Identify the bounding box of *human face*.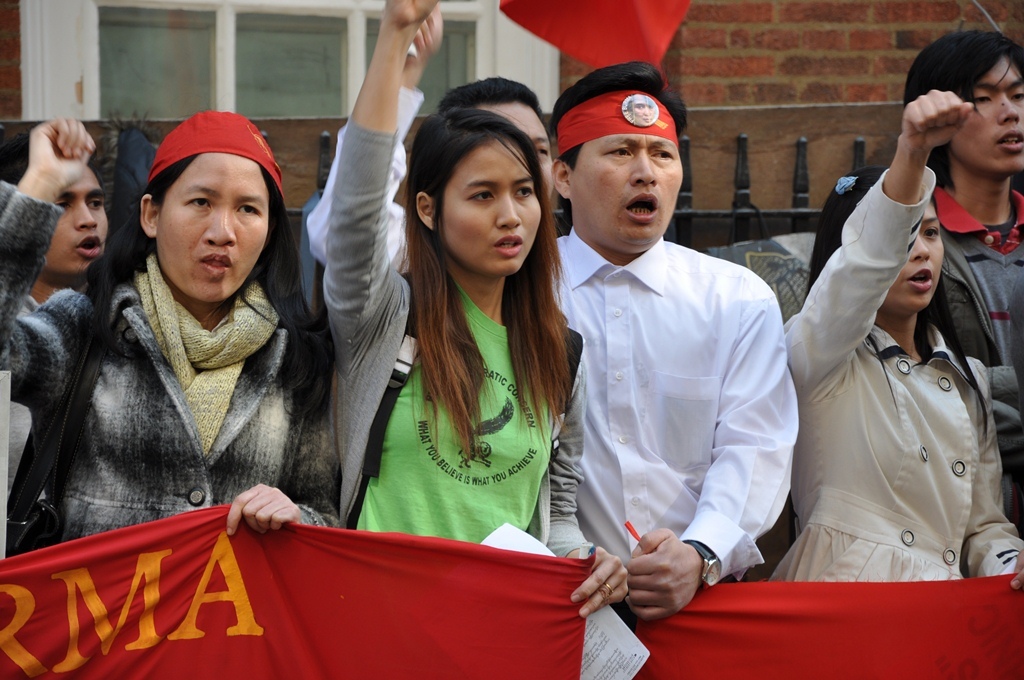
l=883, t=200, r=945, b=308.
